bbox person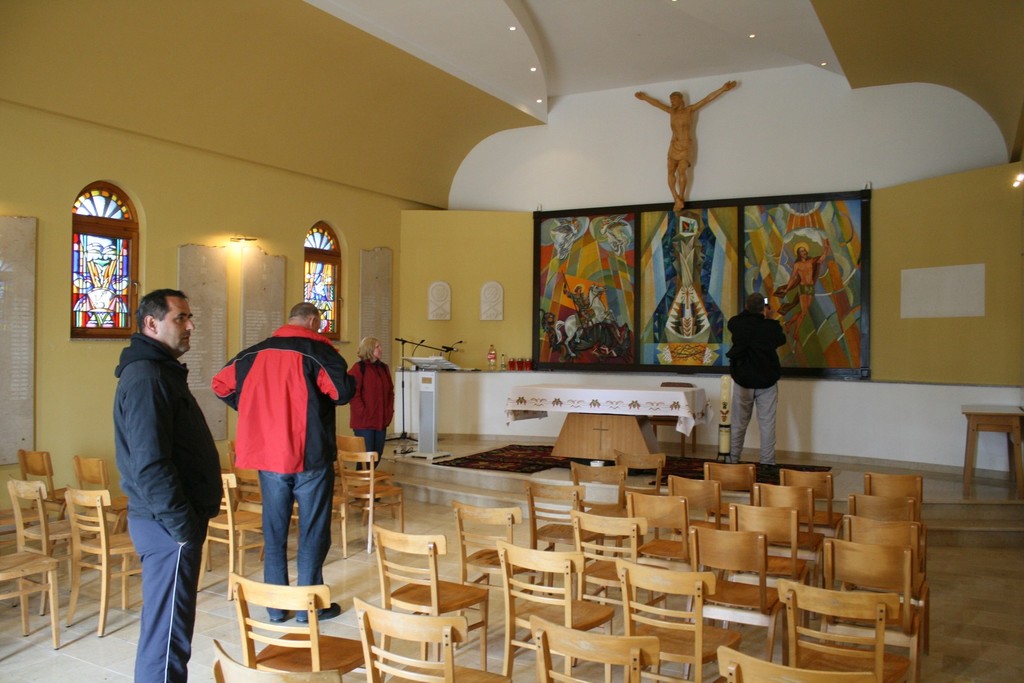
776:235:830:339
